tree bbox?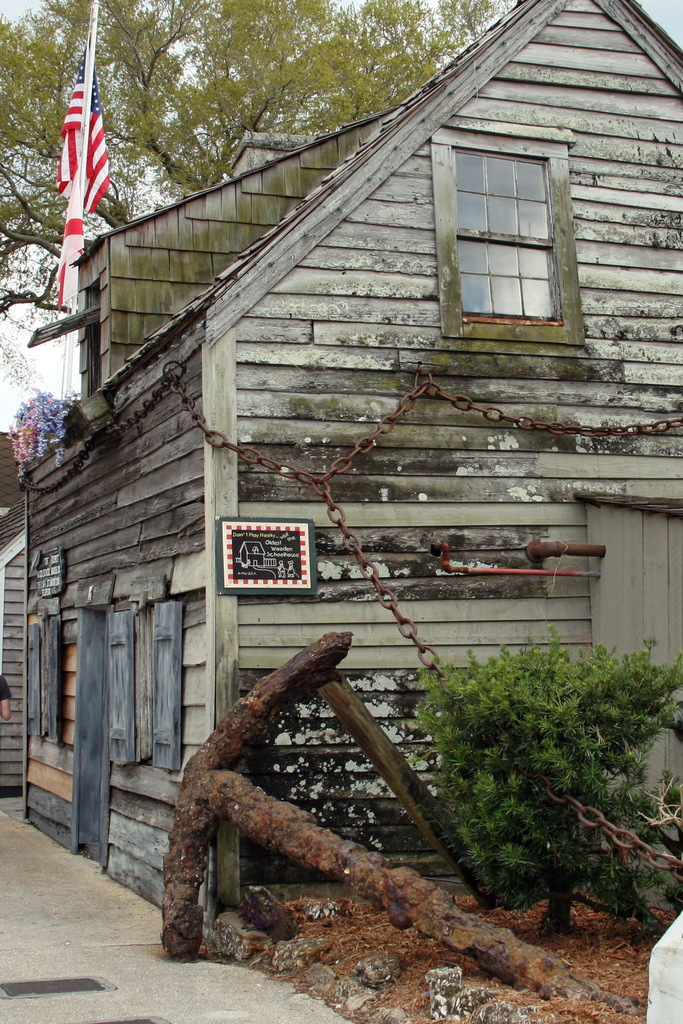
BBox(1, 1, 491, 312)
